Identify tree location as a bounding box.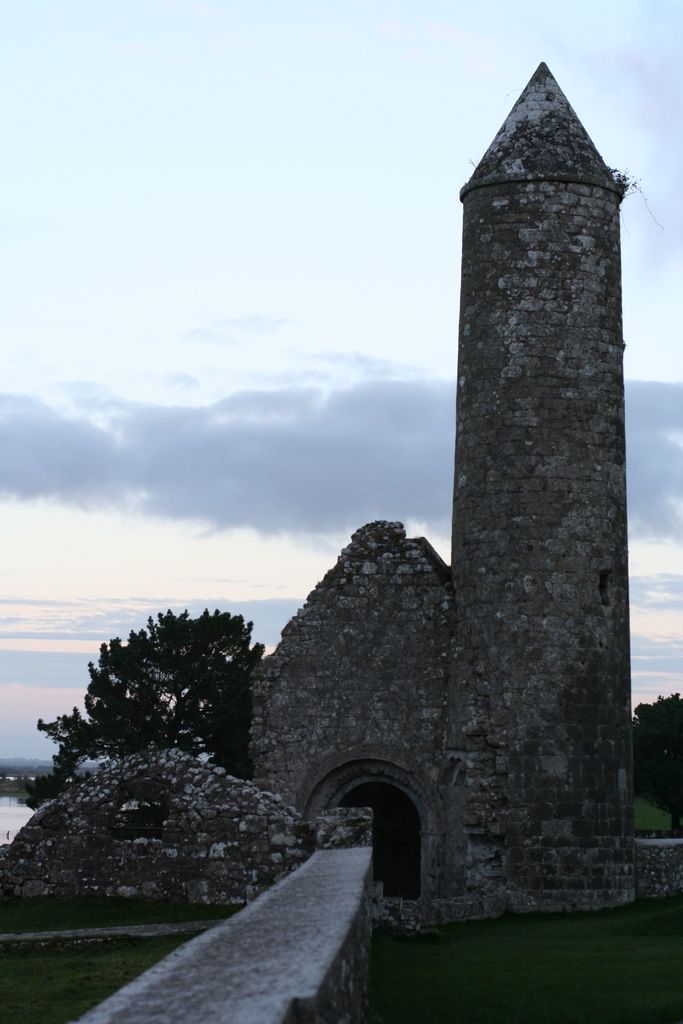
rect(617, 691, 682, 799).
